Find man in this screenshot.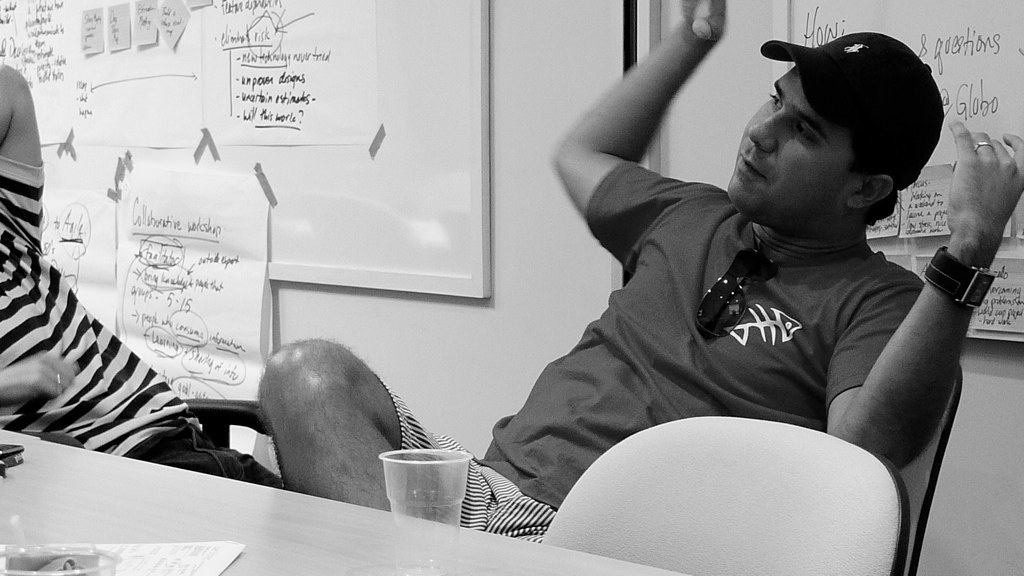
The bounding box for man is bbox=[251, 0, 1023, 546].
